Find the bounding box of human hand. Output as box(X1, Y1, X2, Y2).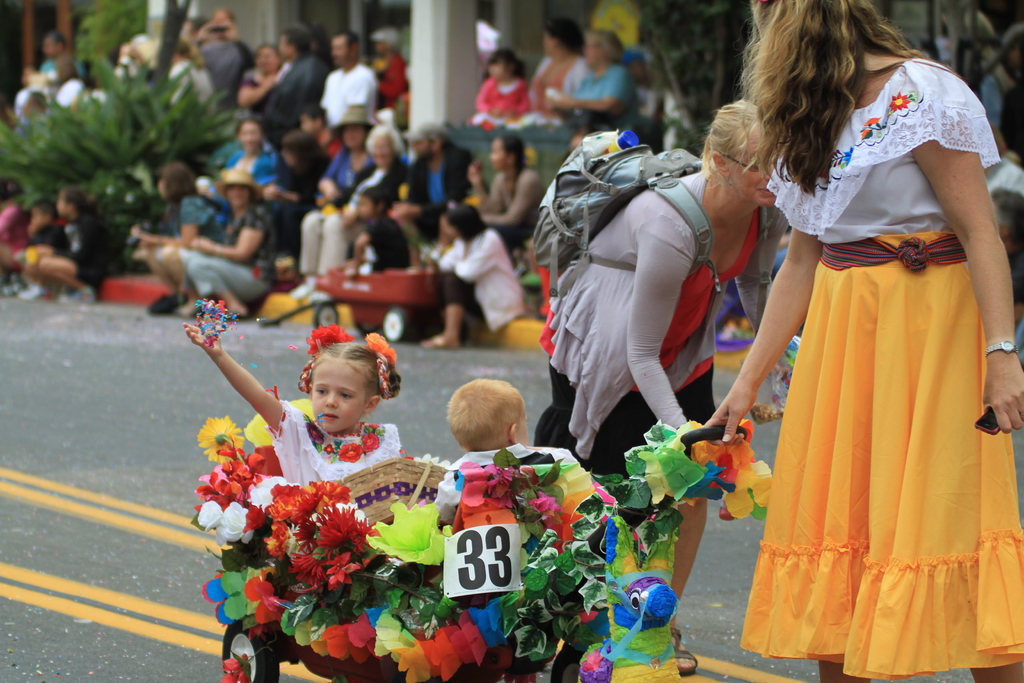
box(982, 356, 1023, 434).
